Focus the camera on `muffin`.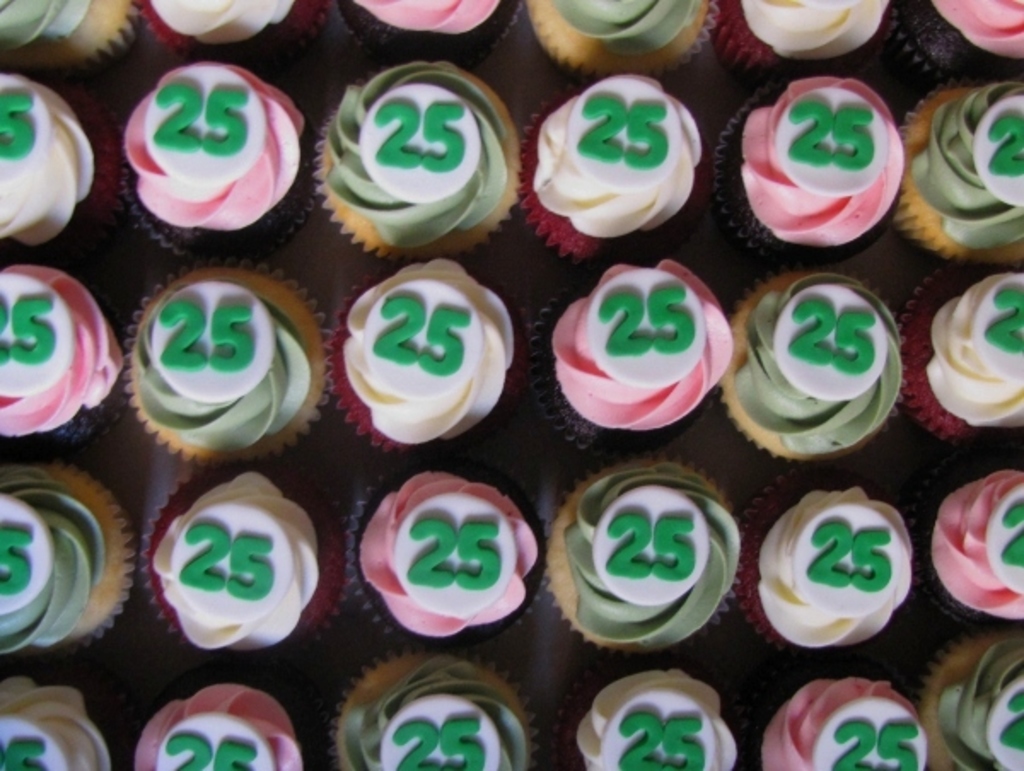
Focus region: [x1=130, y1=0, x2=329, y2=68].
